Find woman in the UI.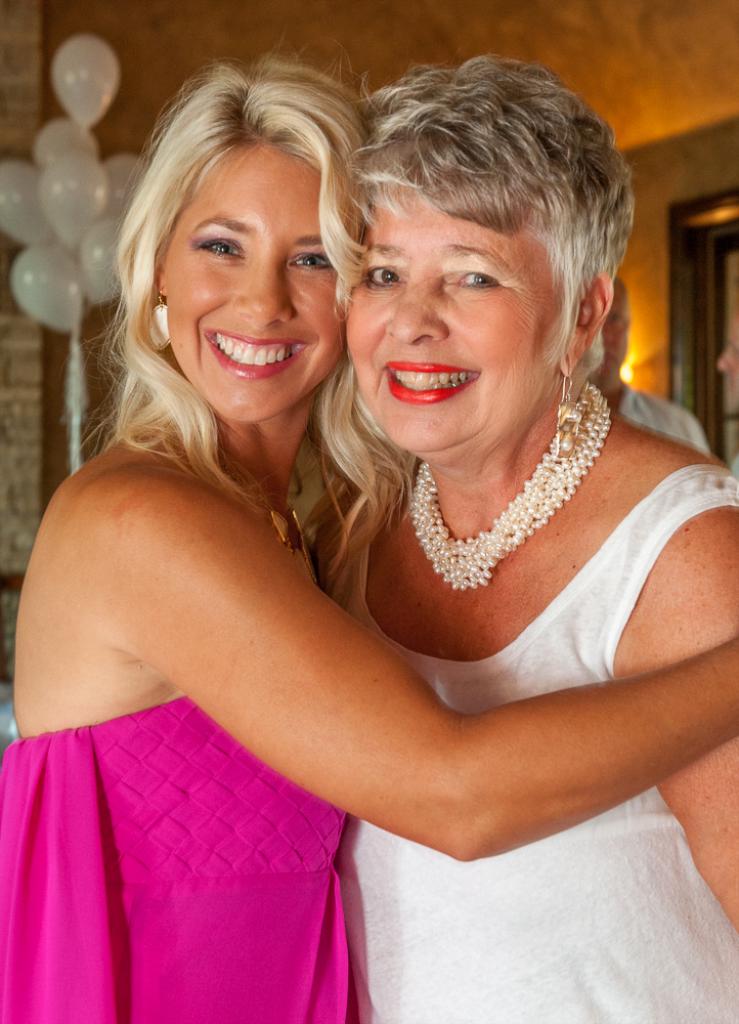
UI element at x1=0, y1=35, x2=738, y2=1023.
